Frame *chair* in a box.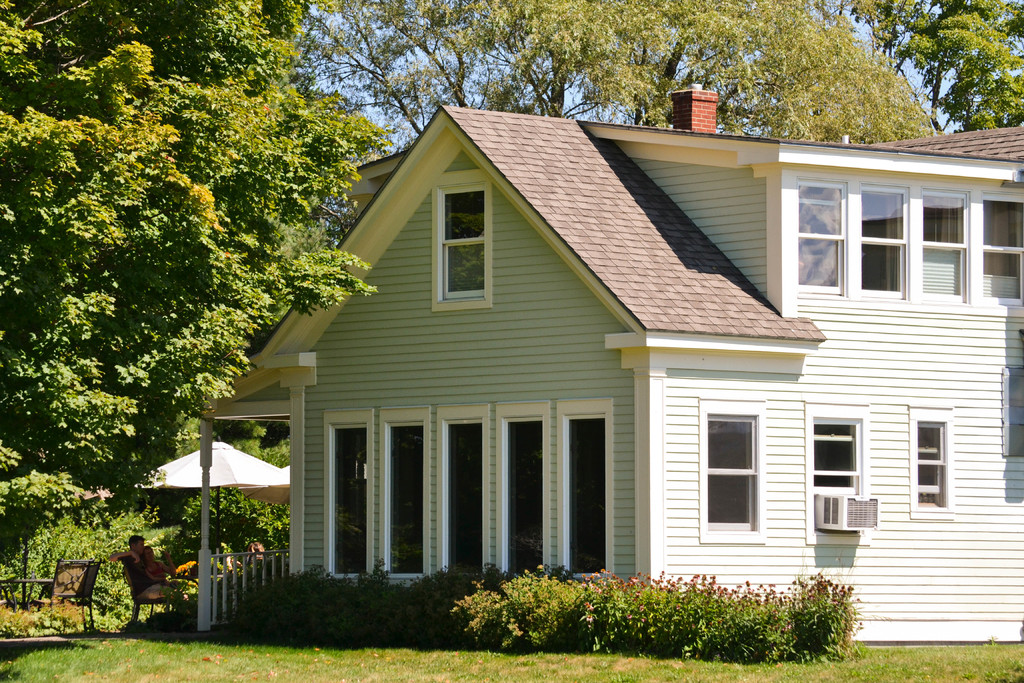
(x1=120, y1=561, x2=172, y2=620).
